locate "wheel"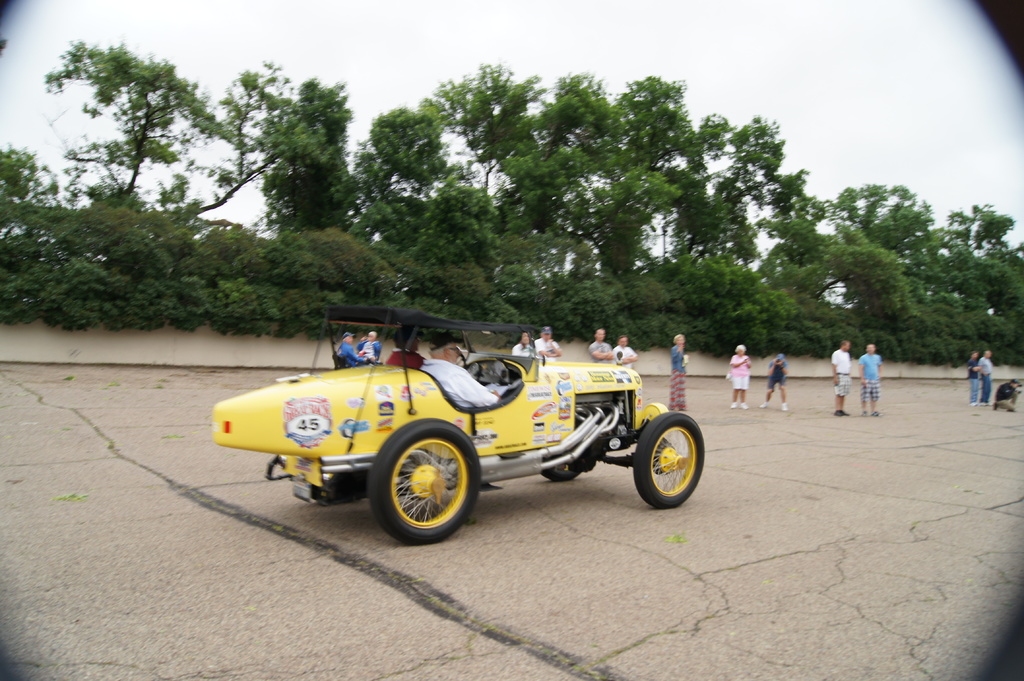
(left=534, top=453, right=579, bottom=477)
